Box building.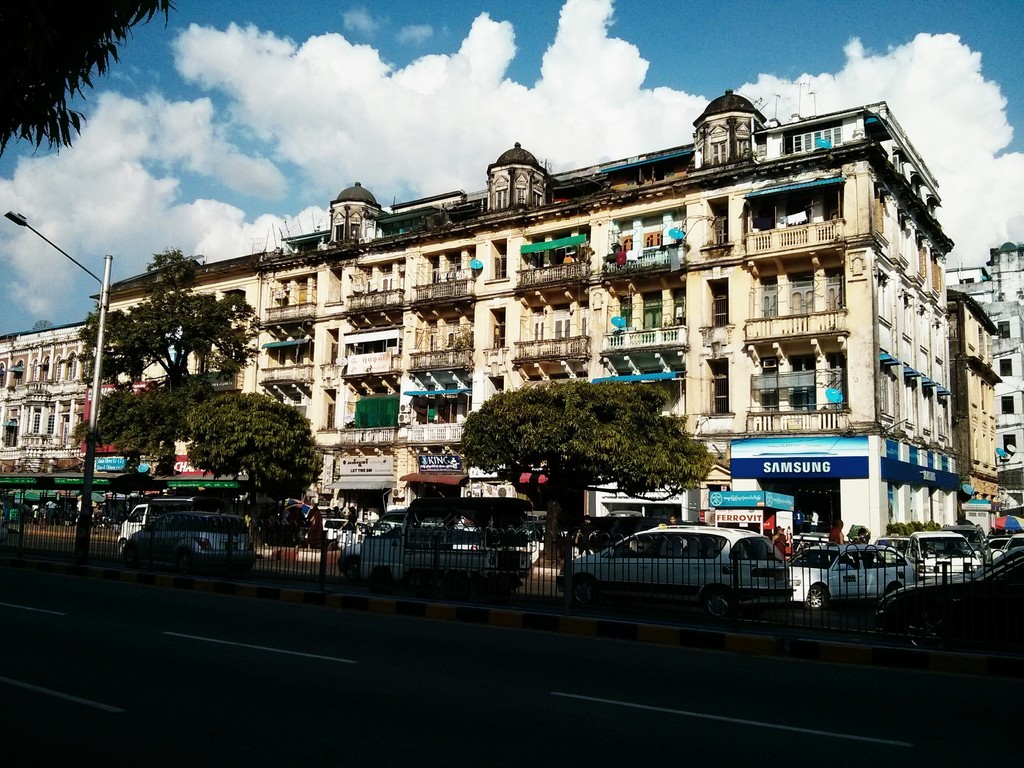
(left=92, top=89, right=966, bottom=545).
